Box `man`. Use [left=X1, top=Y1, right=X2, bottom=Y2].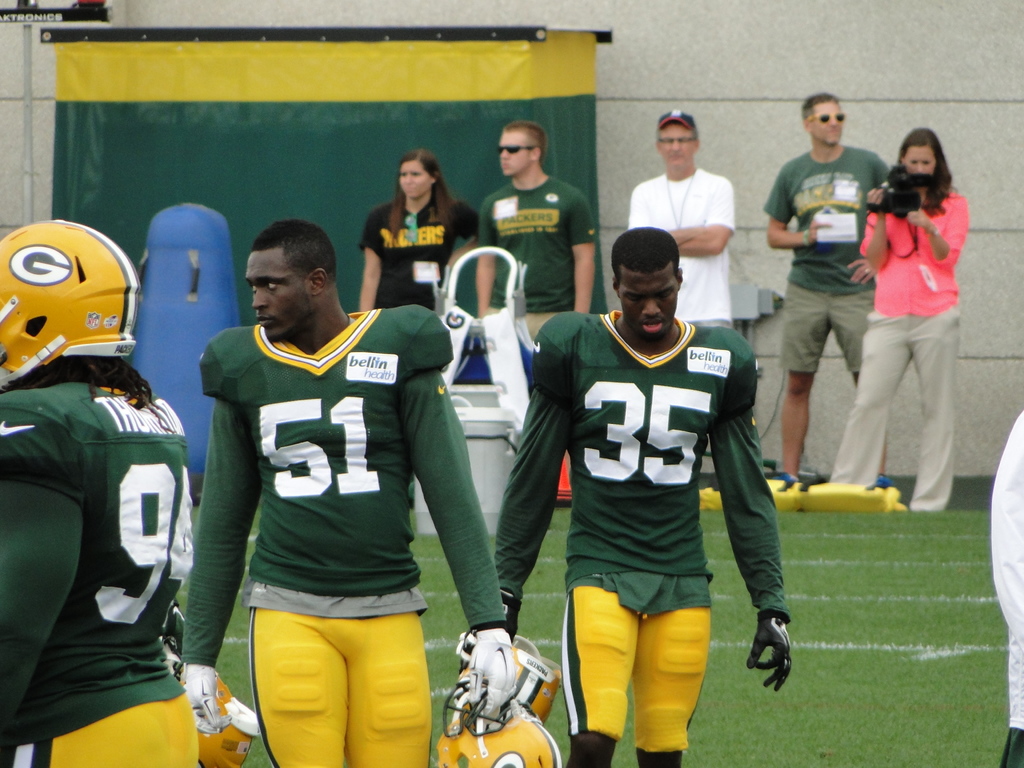
[left=767, top=93, right=893, bottom=495].
